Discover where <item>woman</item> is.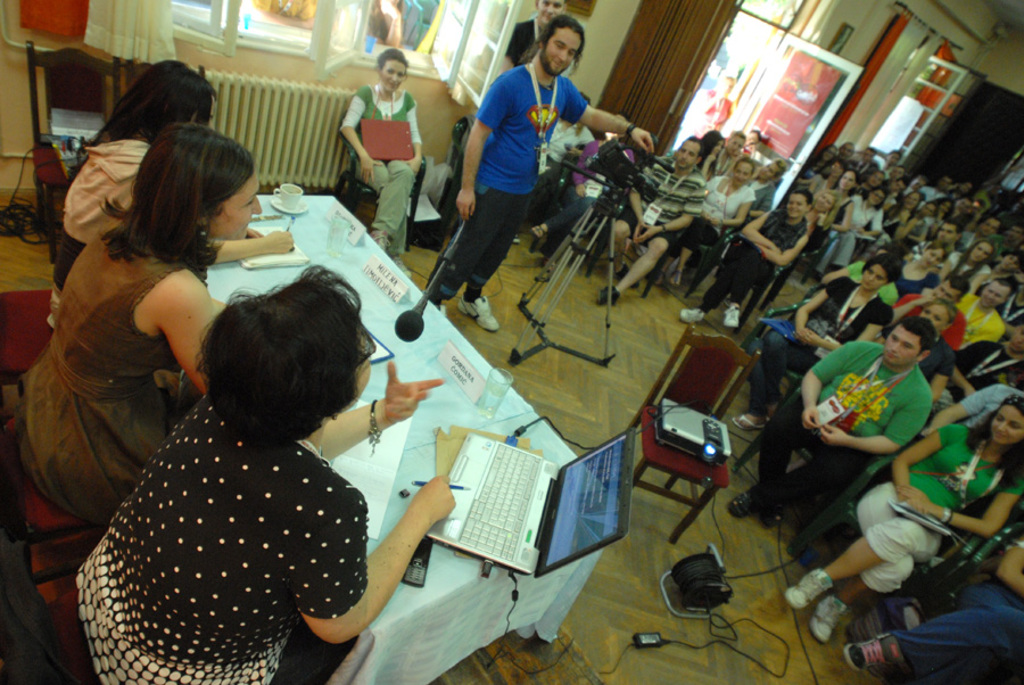
Discovered at x1=36, y1=52, x2=294, y2=328.
